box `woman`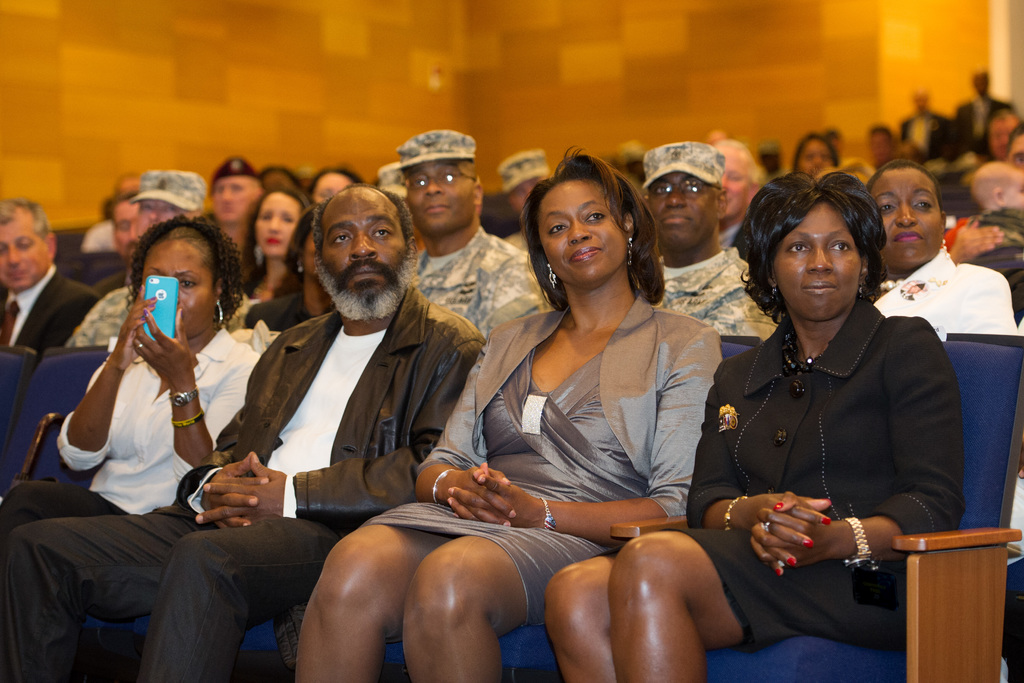
pyautogui.locateOnScreen(534, 165, 968, 682)
